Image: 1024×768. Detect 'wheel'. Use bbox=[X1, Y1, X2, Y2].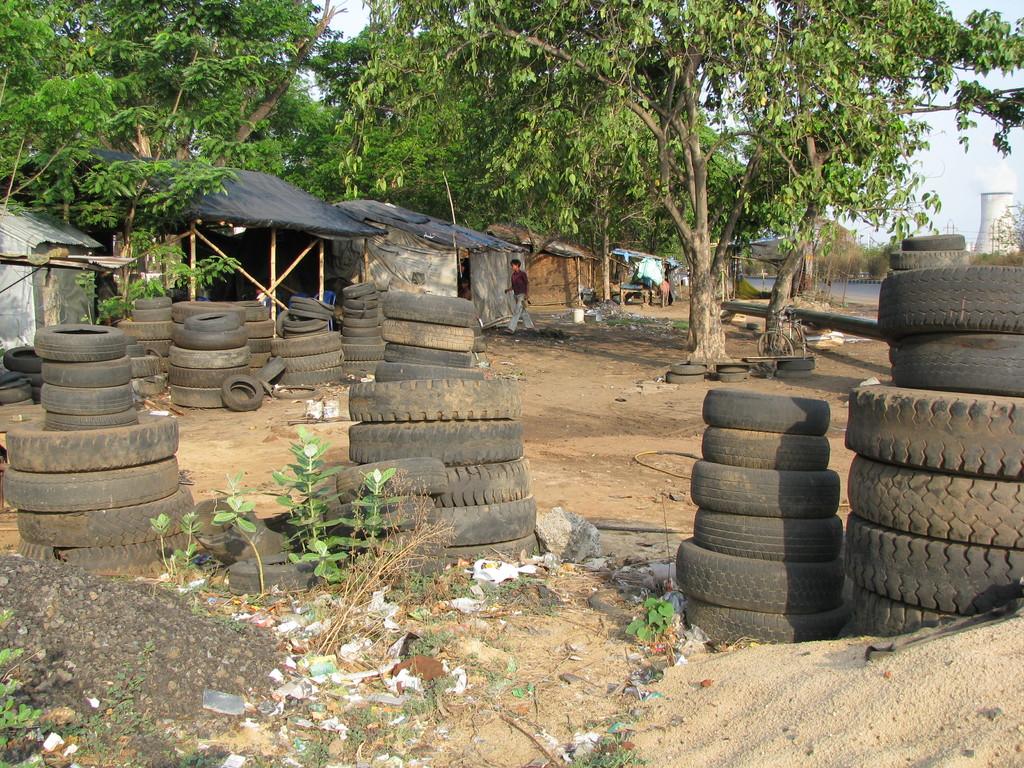
bbox=[0, 405, 44, 433].
